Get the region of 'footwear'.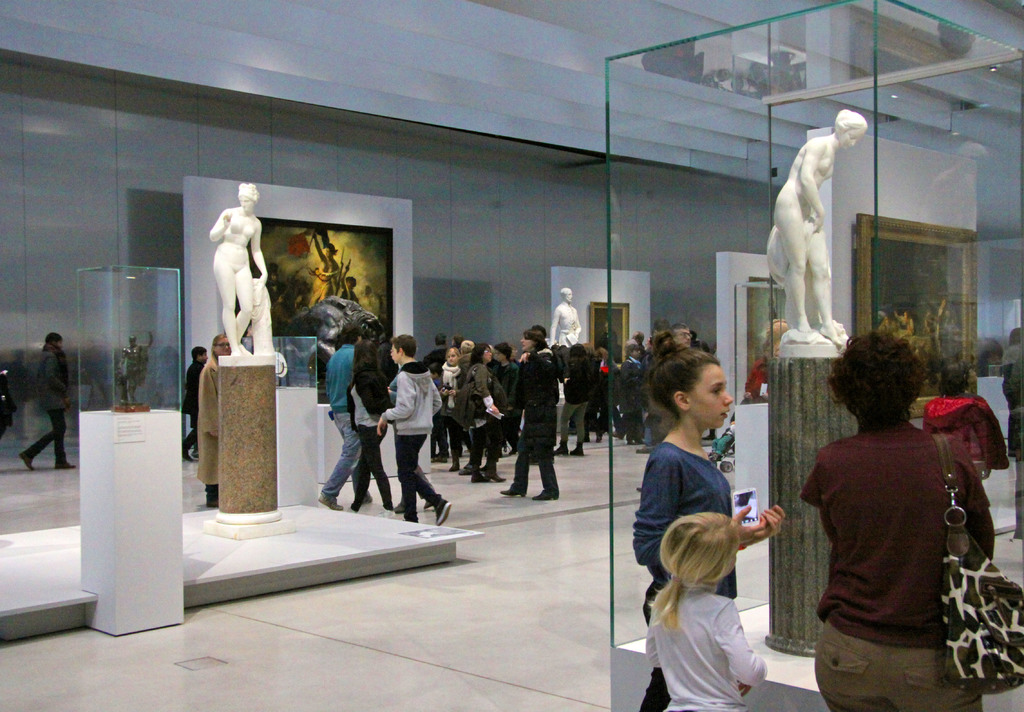
455:464:472:477.
